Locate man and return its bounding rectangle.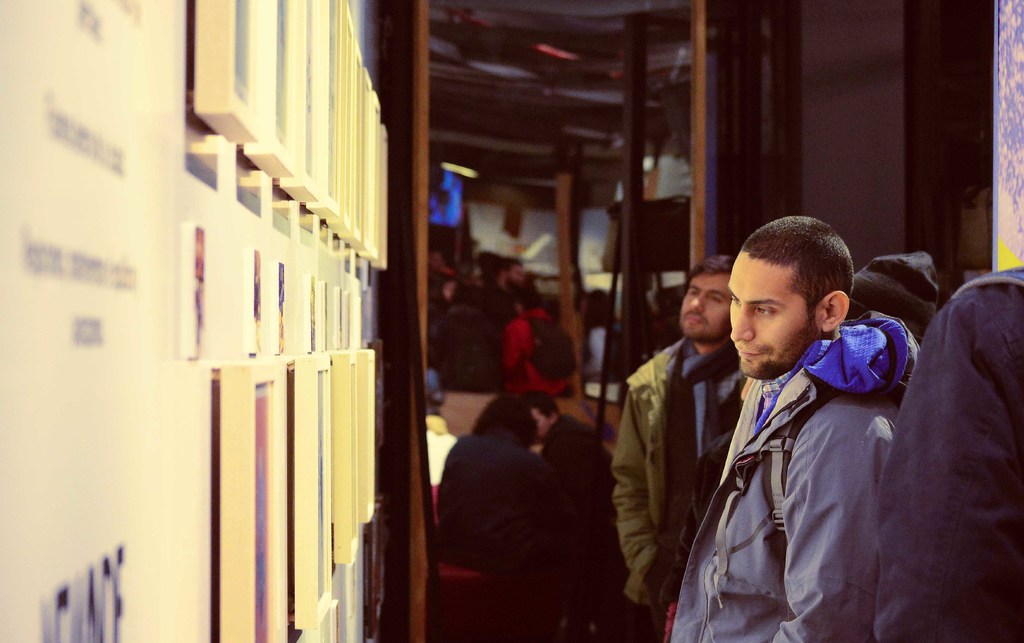
(486,257,525,316).
